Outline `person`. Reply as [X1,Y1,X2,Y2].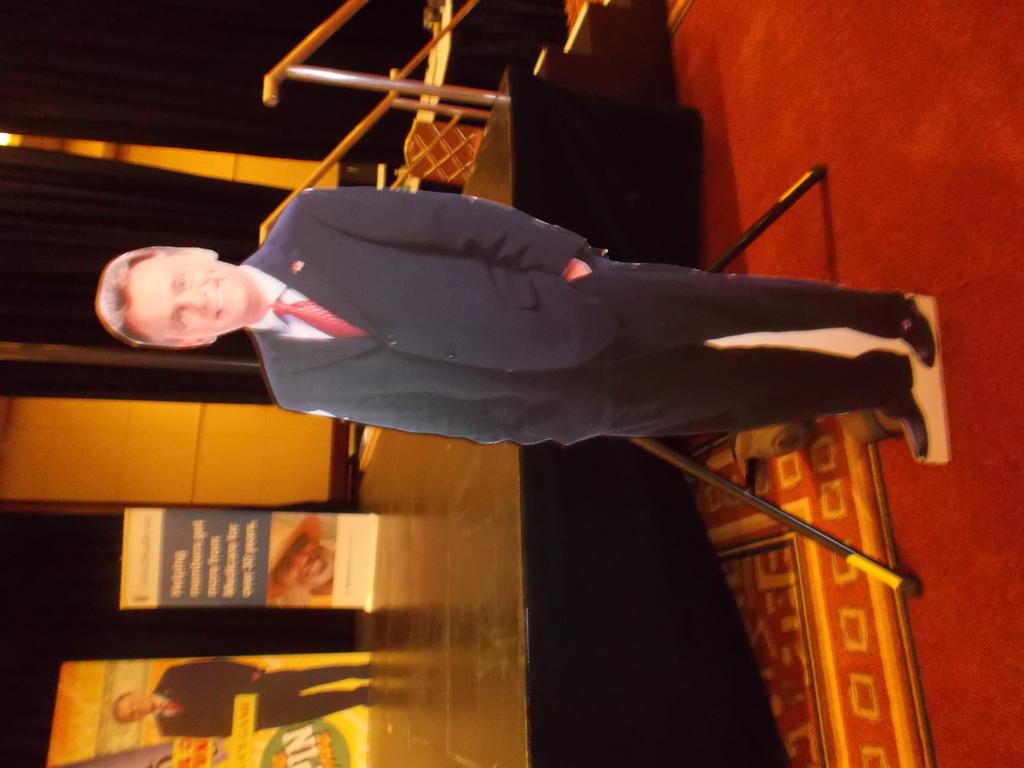
[101,189,938,465].
